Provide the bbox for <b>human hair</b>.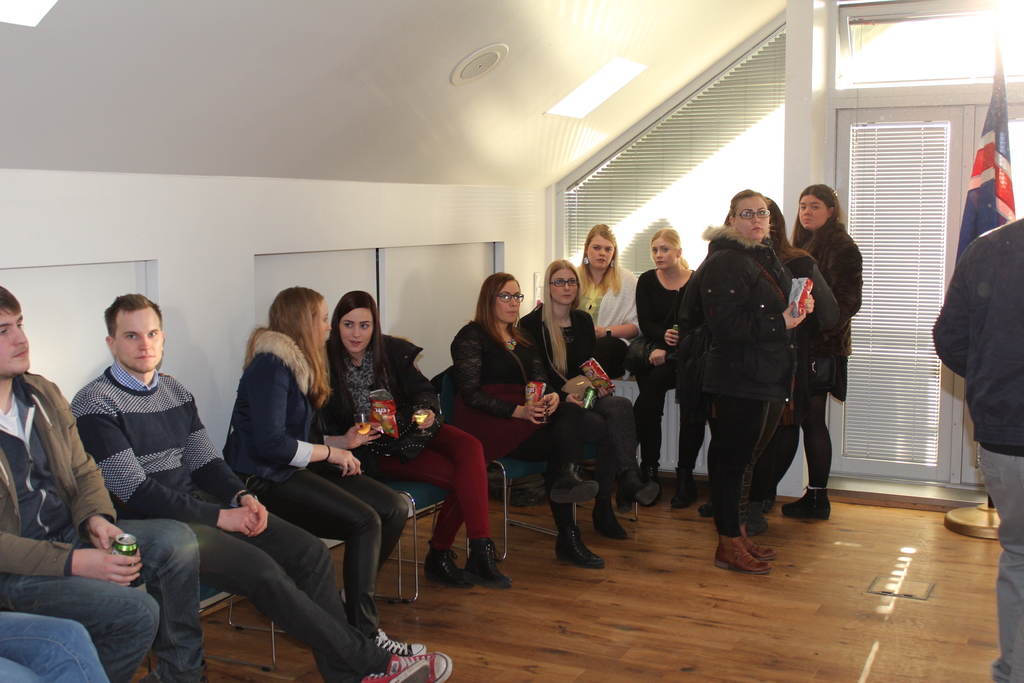
pyautogui.locateOnScreen(541, 257, 586, 374).
